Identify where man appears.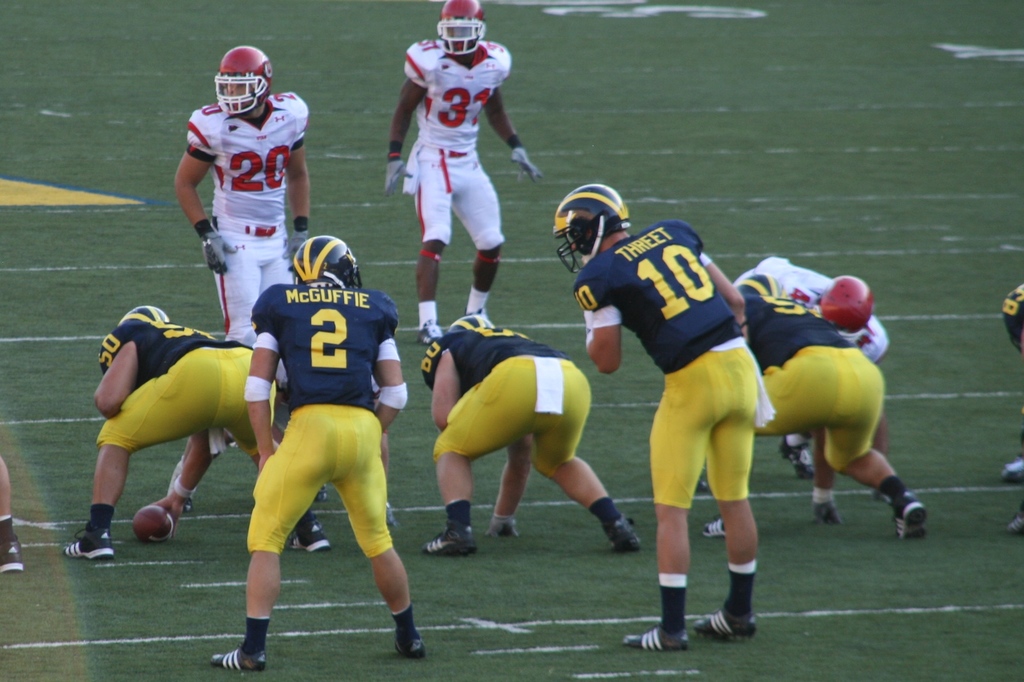
Appears at left=382, top=0, right=543, bottom=337.
